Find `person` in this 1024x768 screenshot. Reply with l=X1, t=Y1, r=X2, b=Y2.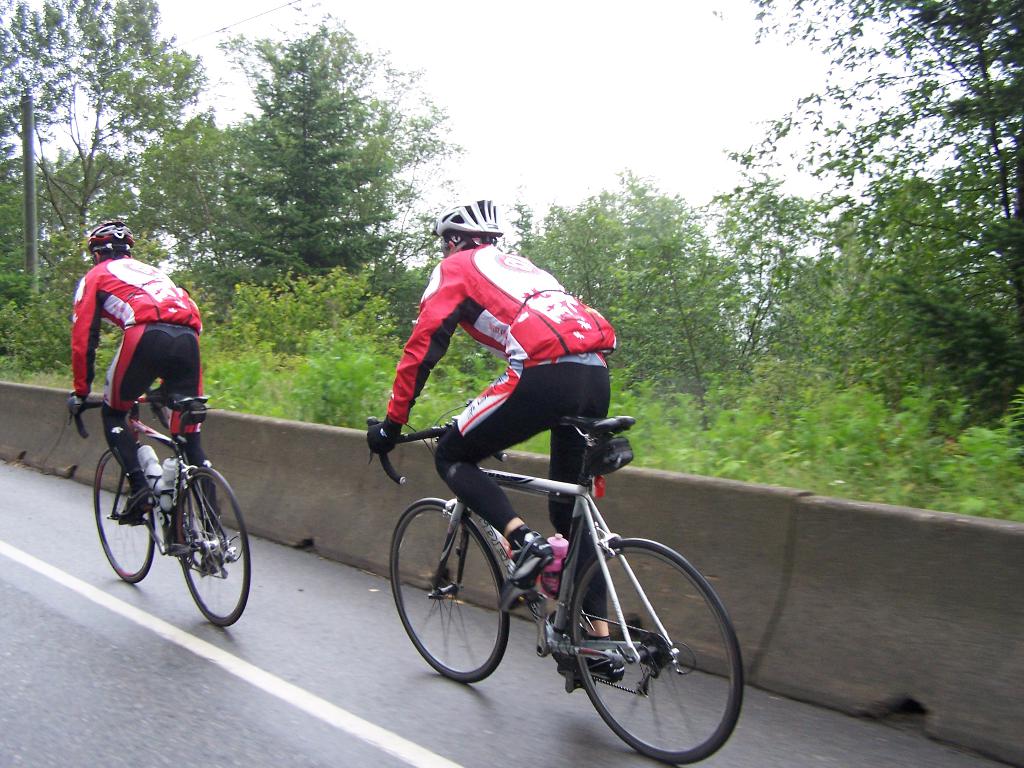
l=366, t=198, r=619, b=681.
